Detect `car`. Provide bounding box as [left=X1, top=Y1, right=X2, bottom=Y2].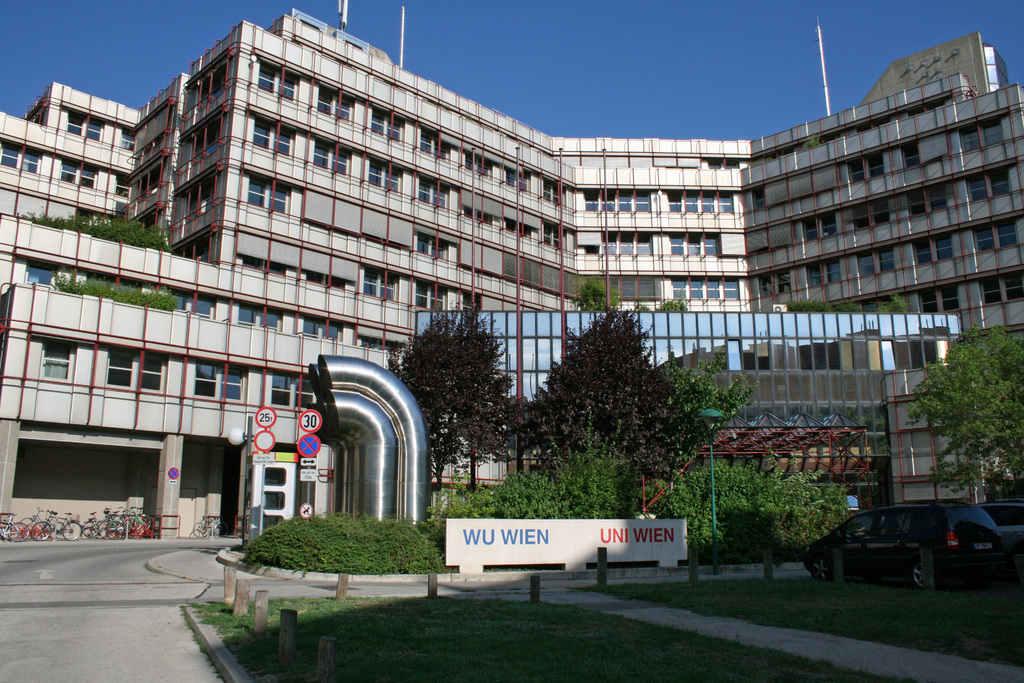
[left=803, top=498, right=1006, bottom=588].
